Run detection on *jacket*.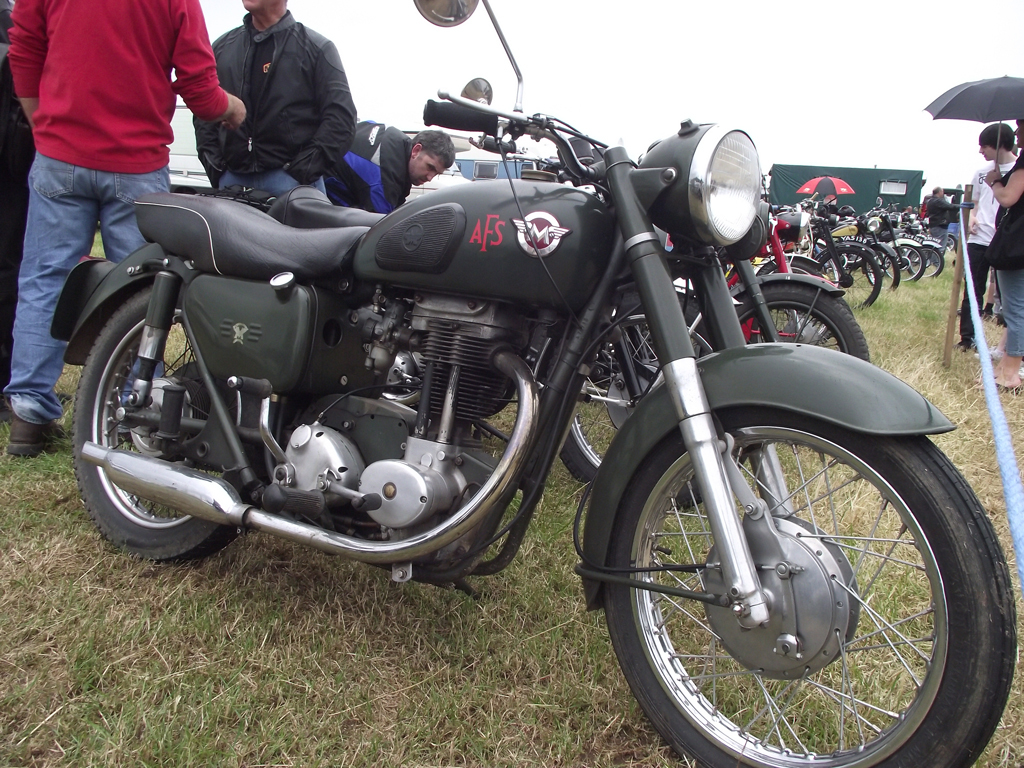
Result: bbox(189, 0, 366, 191).
